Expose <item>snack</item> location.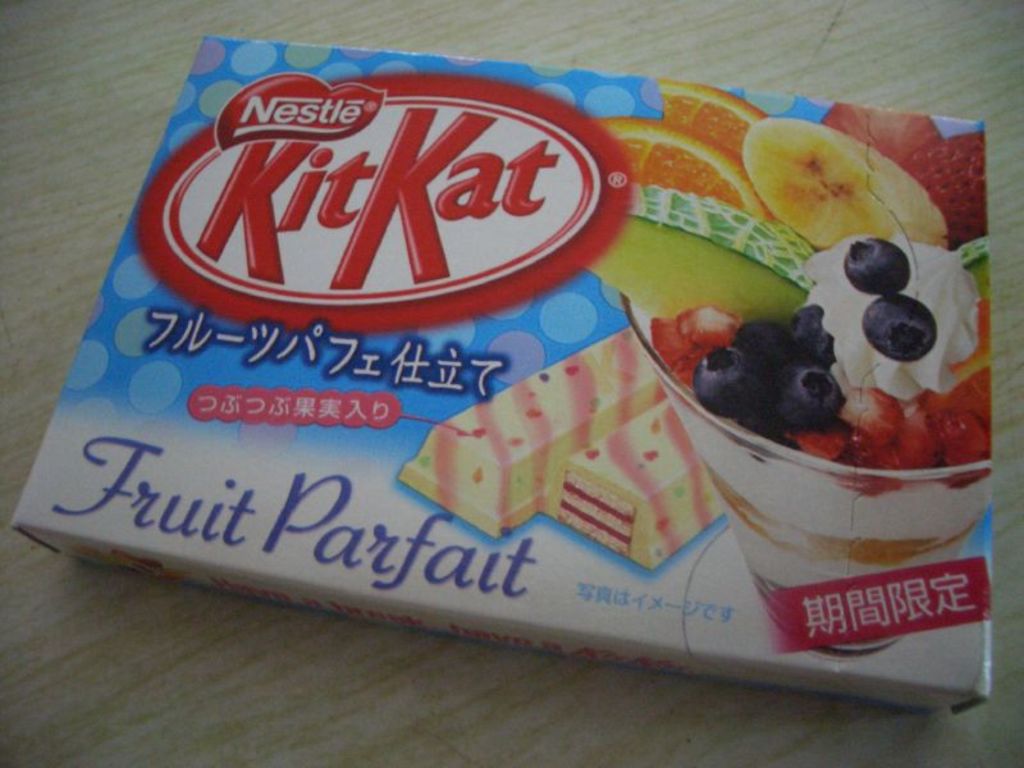
Exposed at [17,40,973,732].
